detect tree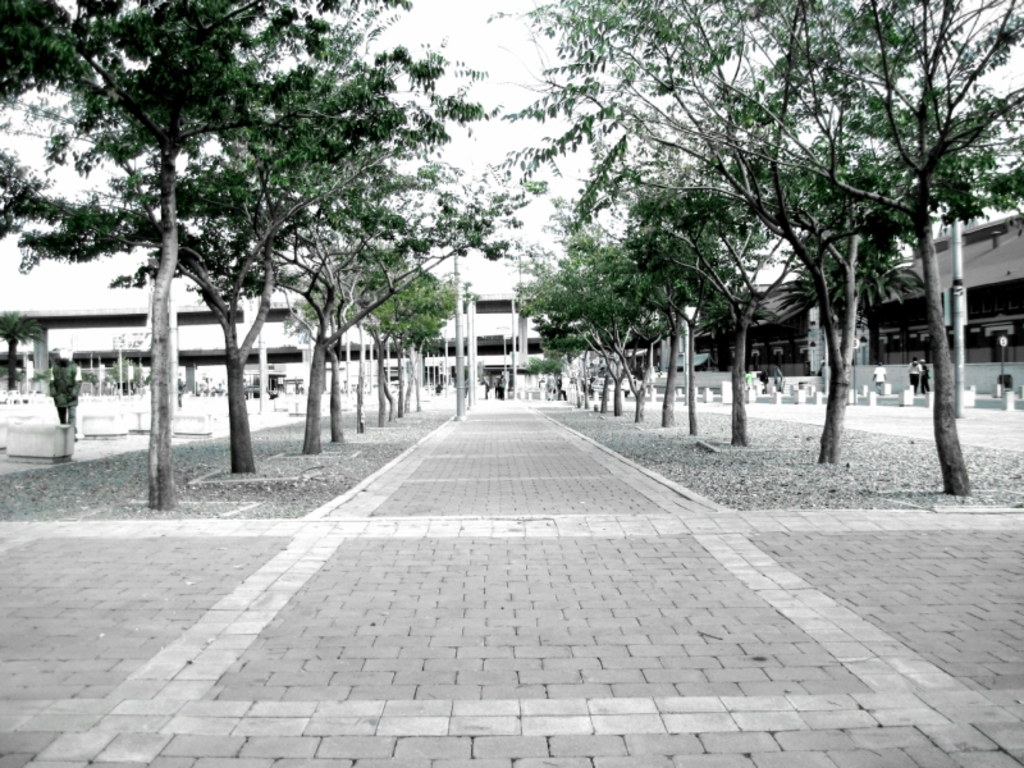
rect(0, 308, 46, 388)
